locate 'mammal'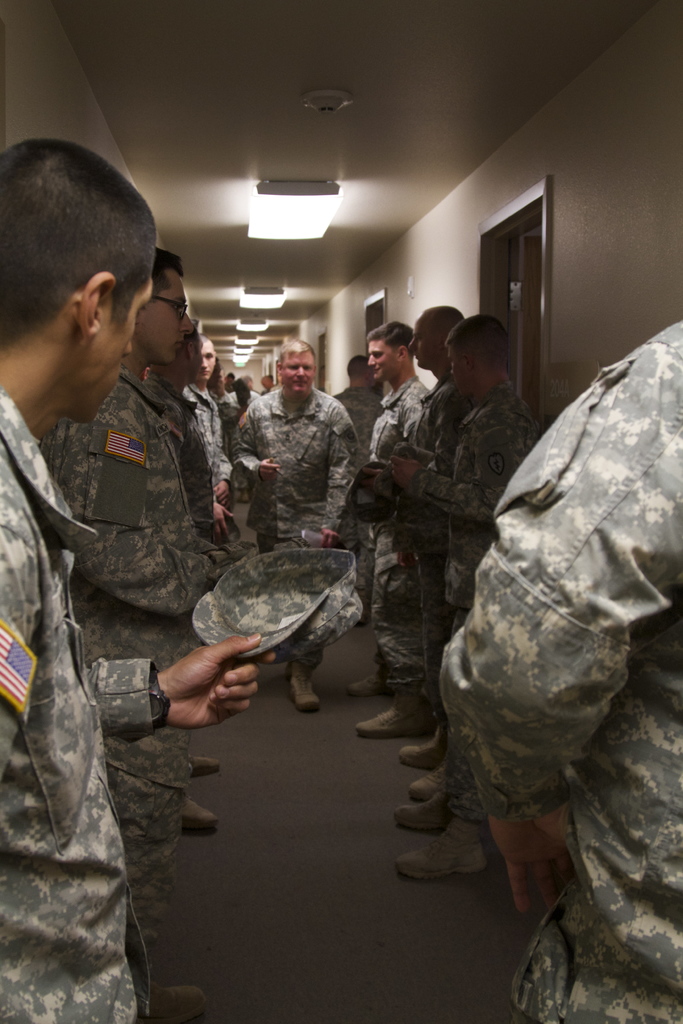
detection(446, 312, 682, 1023)
